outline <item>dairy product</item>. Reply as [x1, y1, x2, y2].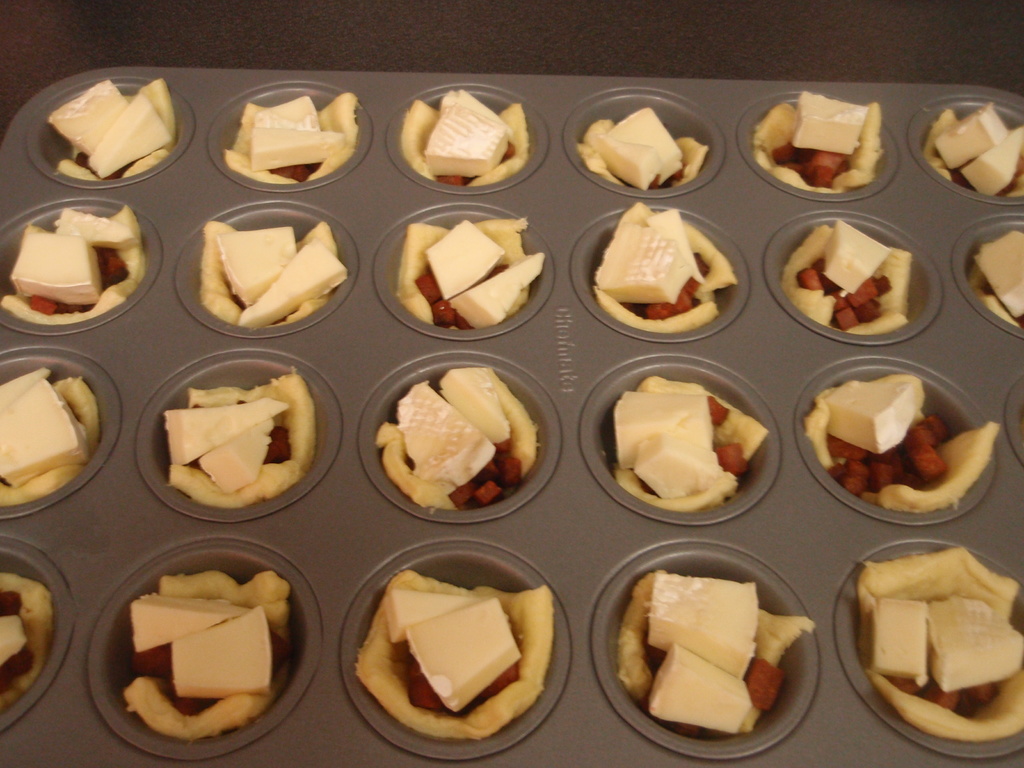
[163, 399, 291, 467].
